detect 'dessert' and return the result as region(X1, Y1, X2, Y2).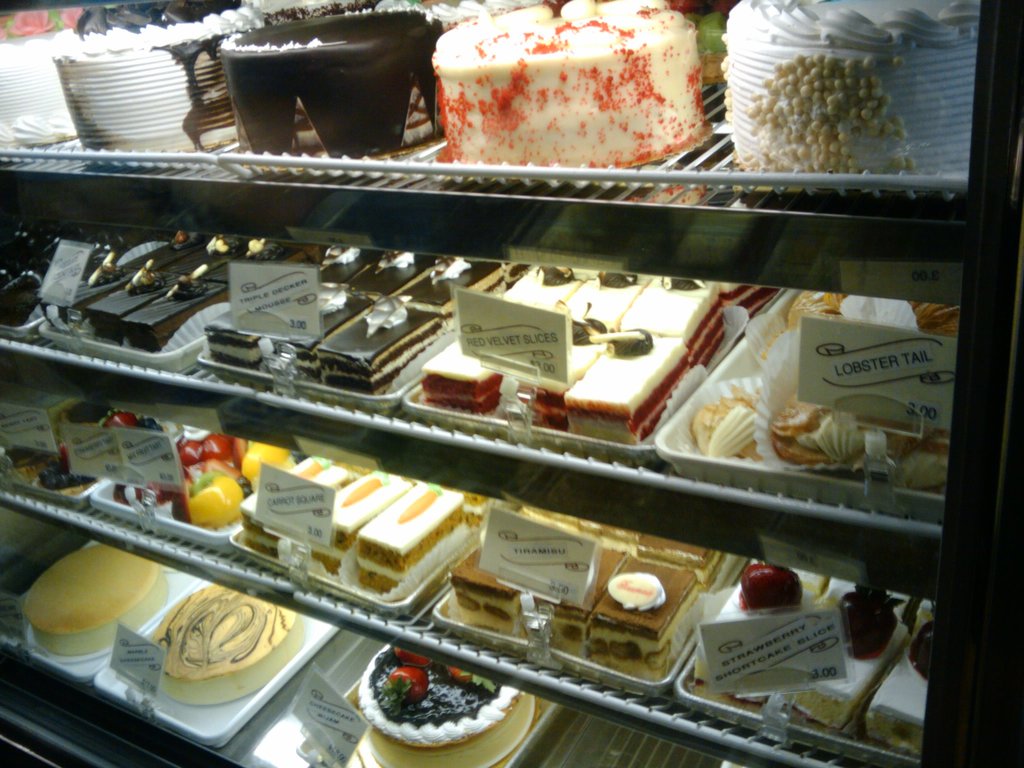
region(403, 16, 718, 169).
